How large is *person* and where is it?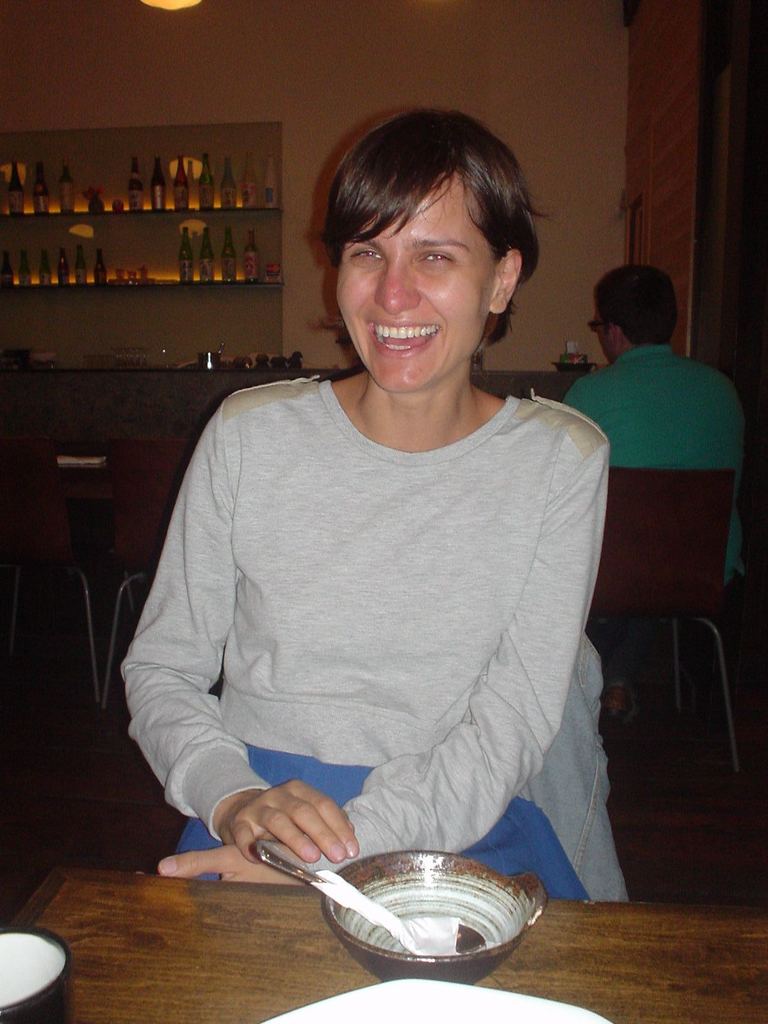
Bounding box: pyautogui.locateOnScreen(134, 99, 657, 942).
